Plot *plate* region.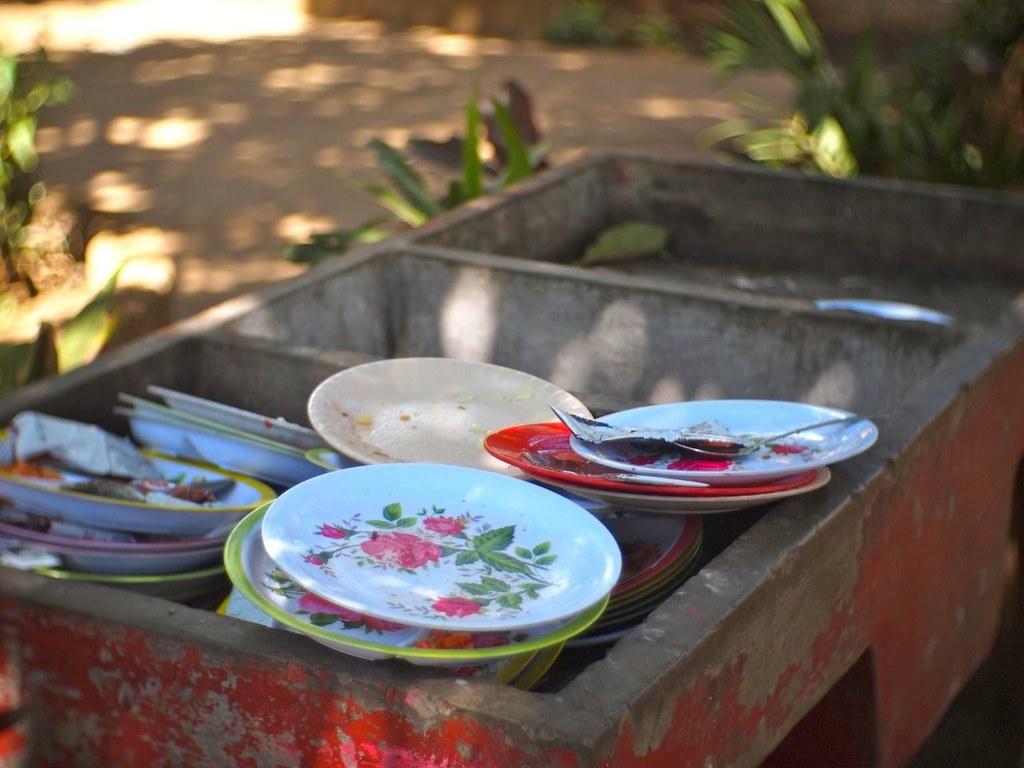
Plotted at {"x1": 486, "y1": 406, "x2": 828, "y2": 510}.
